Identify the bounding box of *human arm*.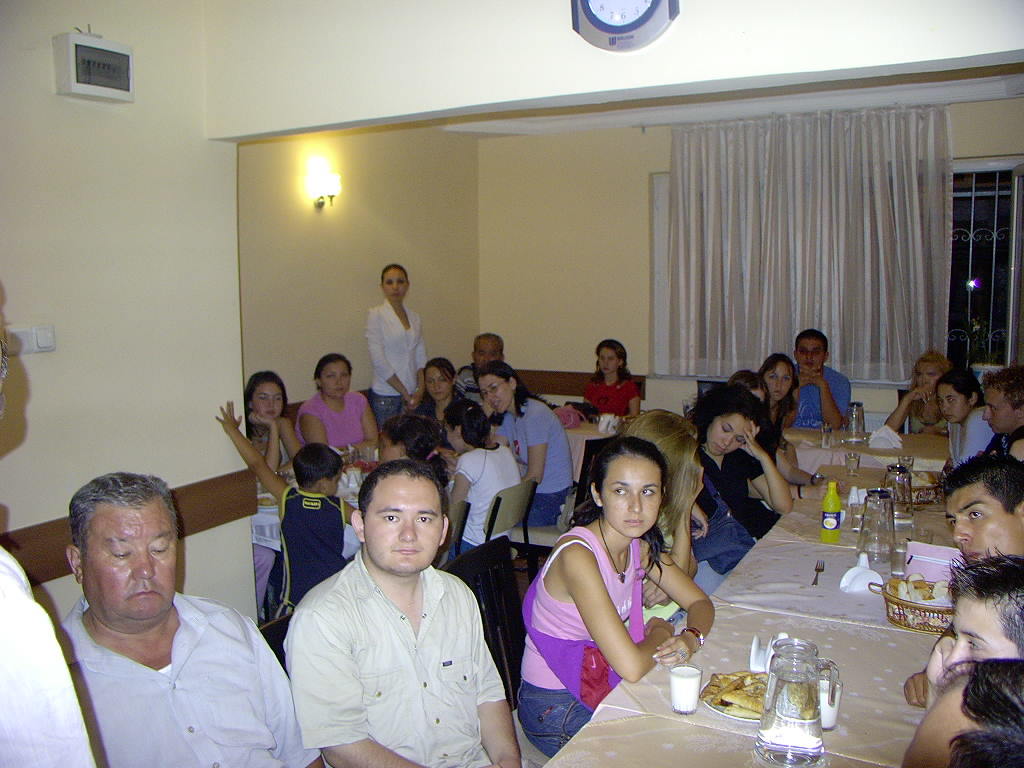
pyautogui.locateOnScreen(695, 499, 711, 540).
